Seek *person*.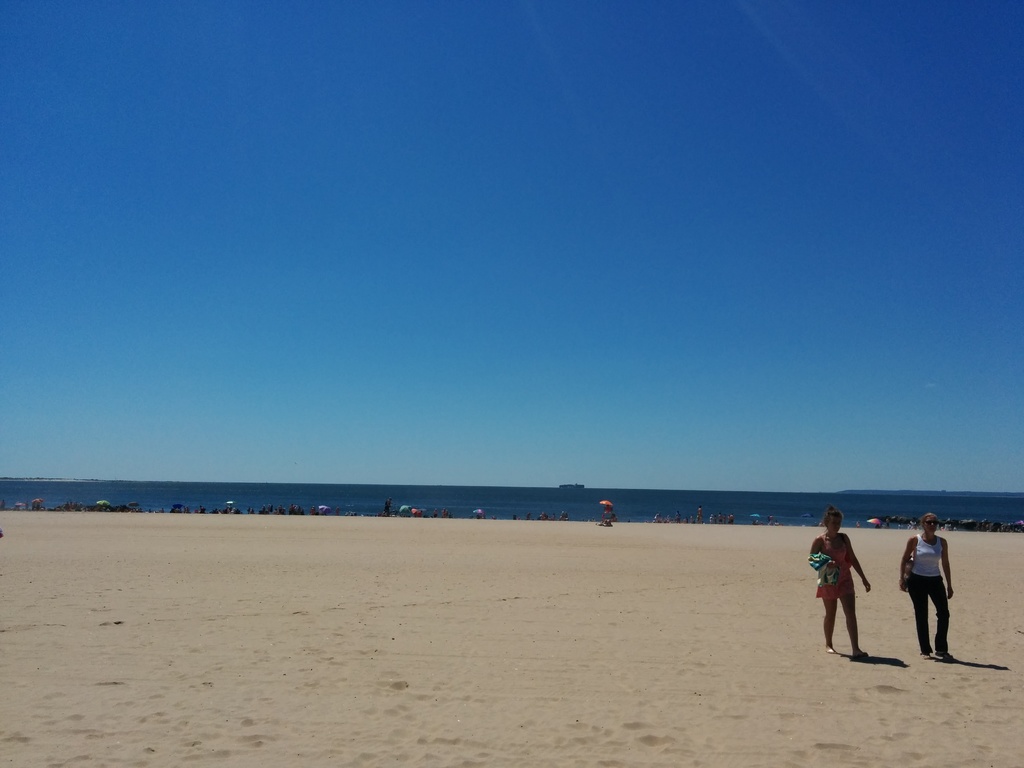
x1=693 y1=507 x2=705 y2=527.
